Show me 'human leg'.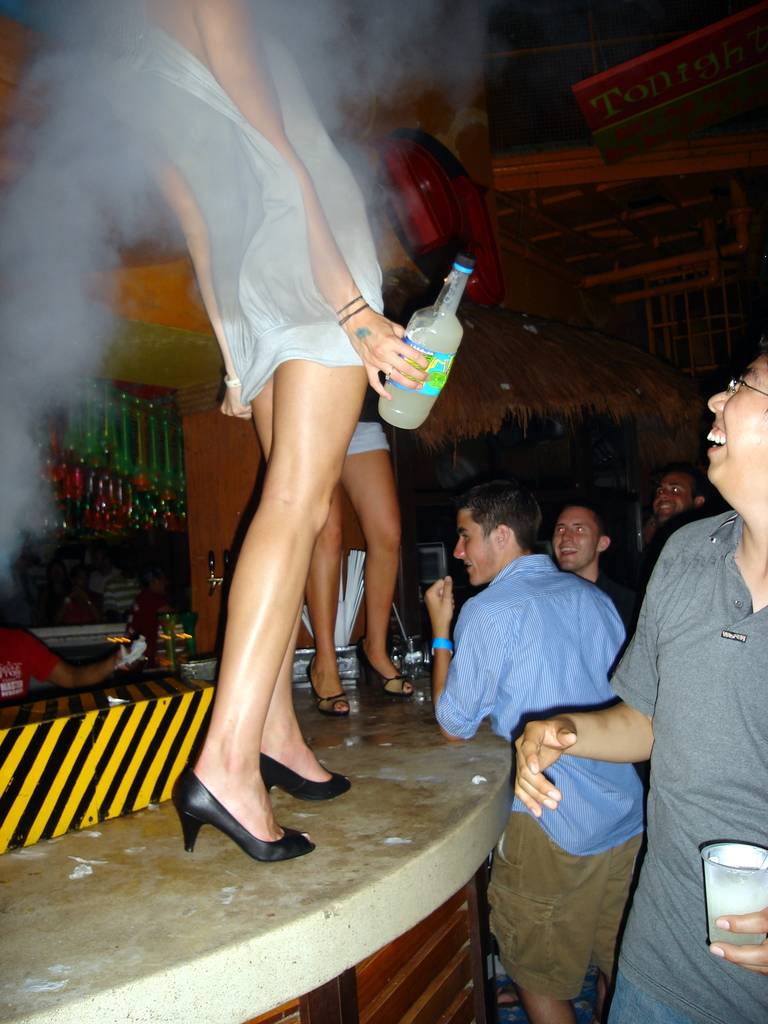
'human leg' is here: <region>343, 421, 417, 698</region>.
